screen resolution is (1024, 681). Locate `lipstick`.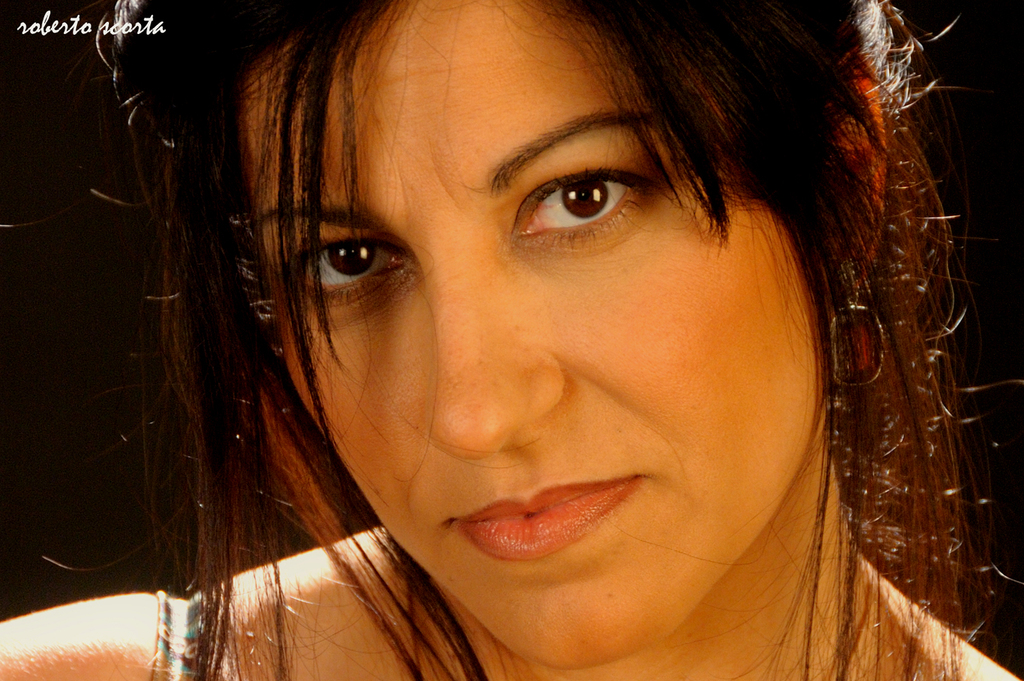
bbox(450, 468, 651, 580).
